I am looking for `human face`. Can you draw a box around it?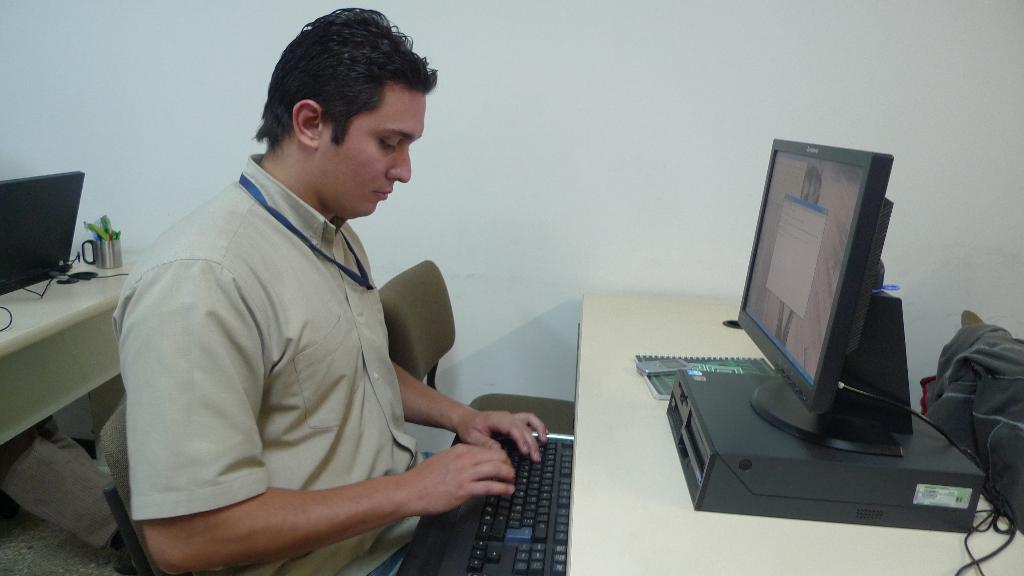
Sure, the bounding box is l=320, t=78, r=425, b=221.
